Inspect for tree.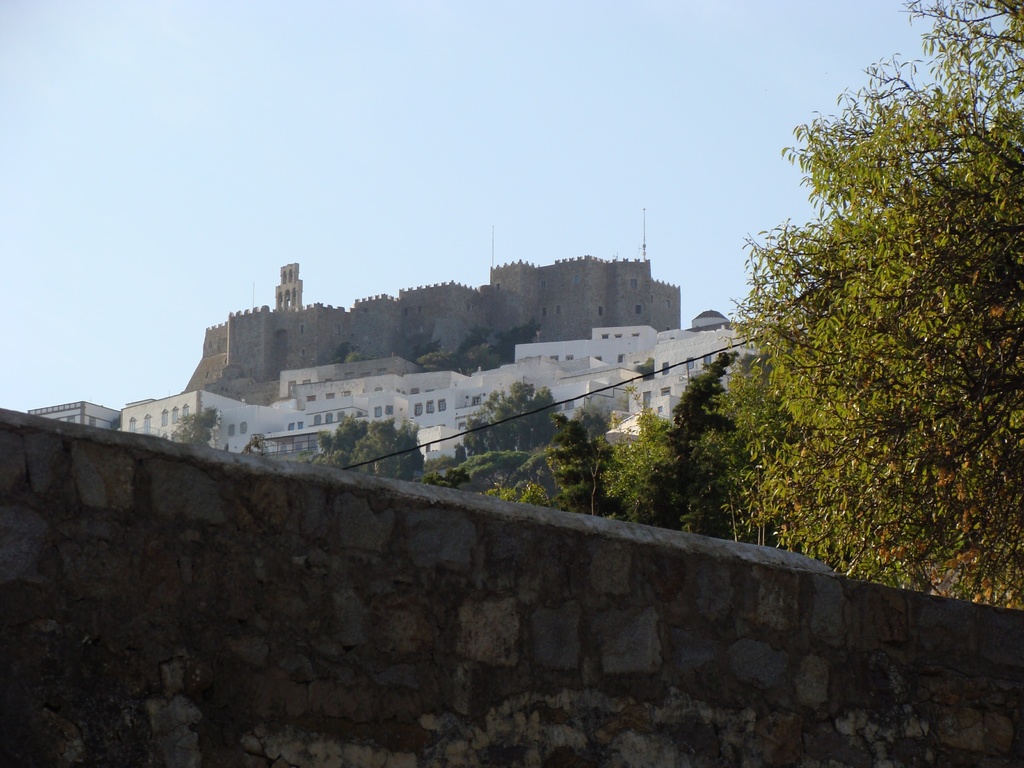
Inspection: <bbox>308, 415, 424, 488</bbox>.
